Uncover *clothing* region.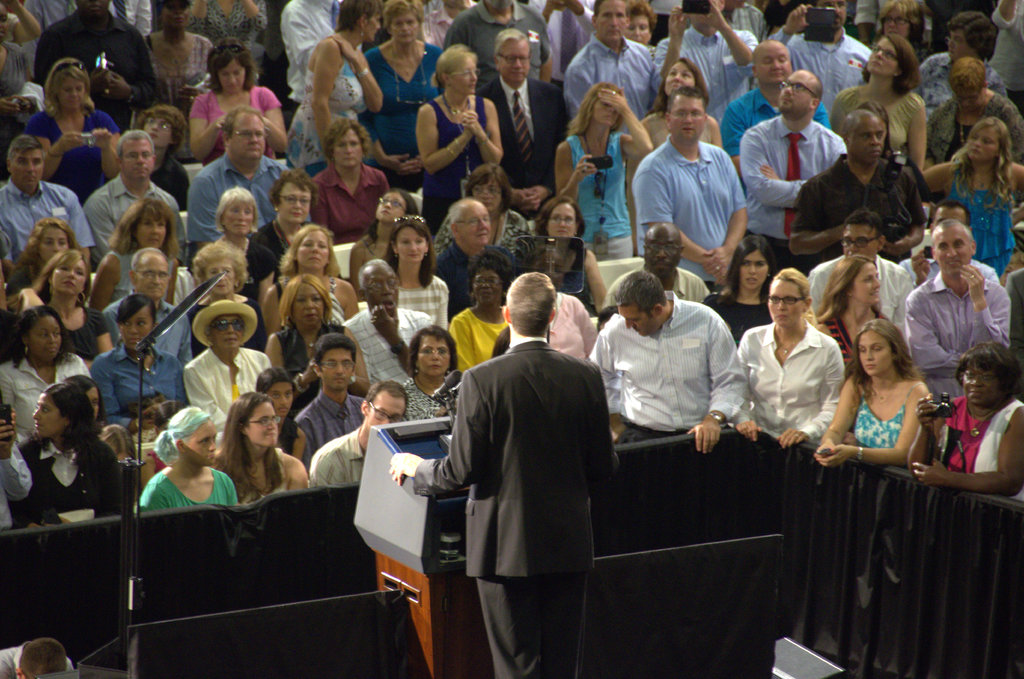
Uncovered: (1002,266,1023,363).
